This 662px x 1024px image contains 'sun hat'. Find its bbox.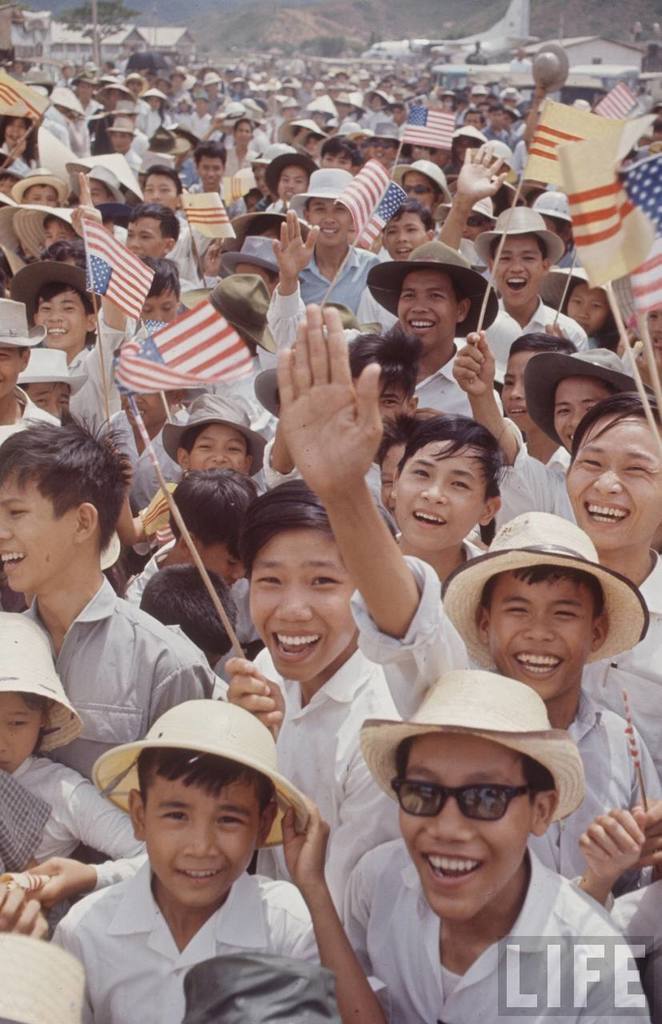
471:205:573:272.
